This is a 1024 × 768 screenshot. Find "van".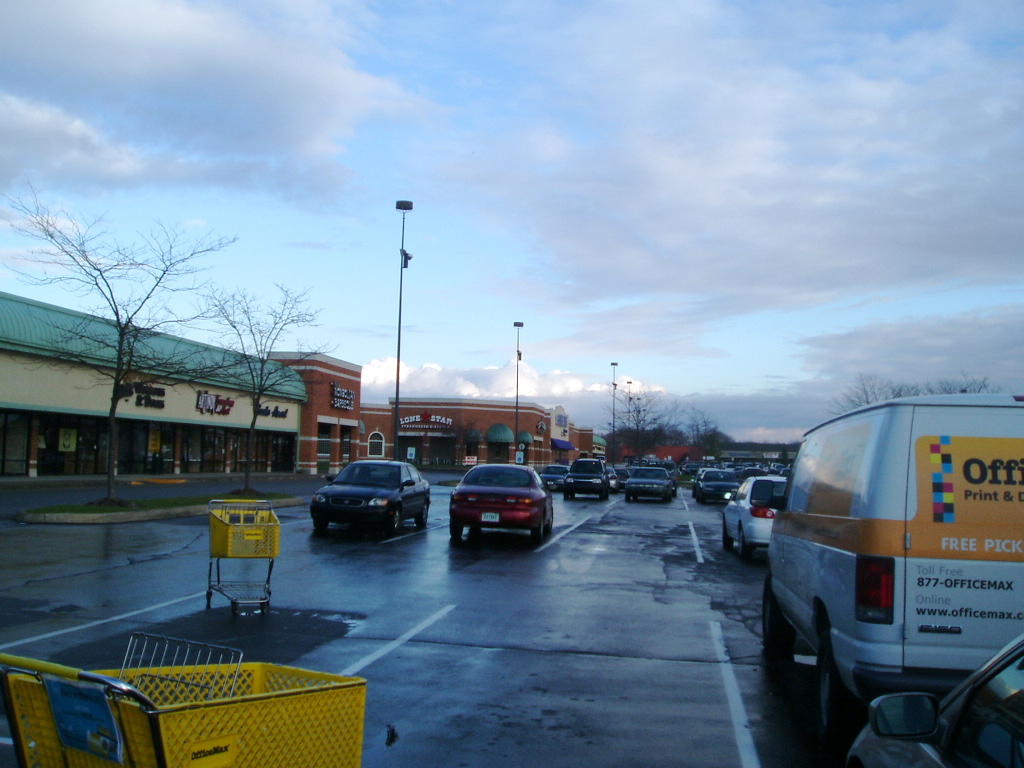
Bounding box: bbox(748, 389, 1023, 744).
